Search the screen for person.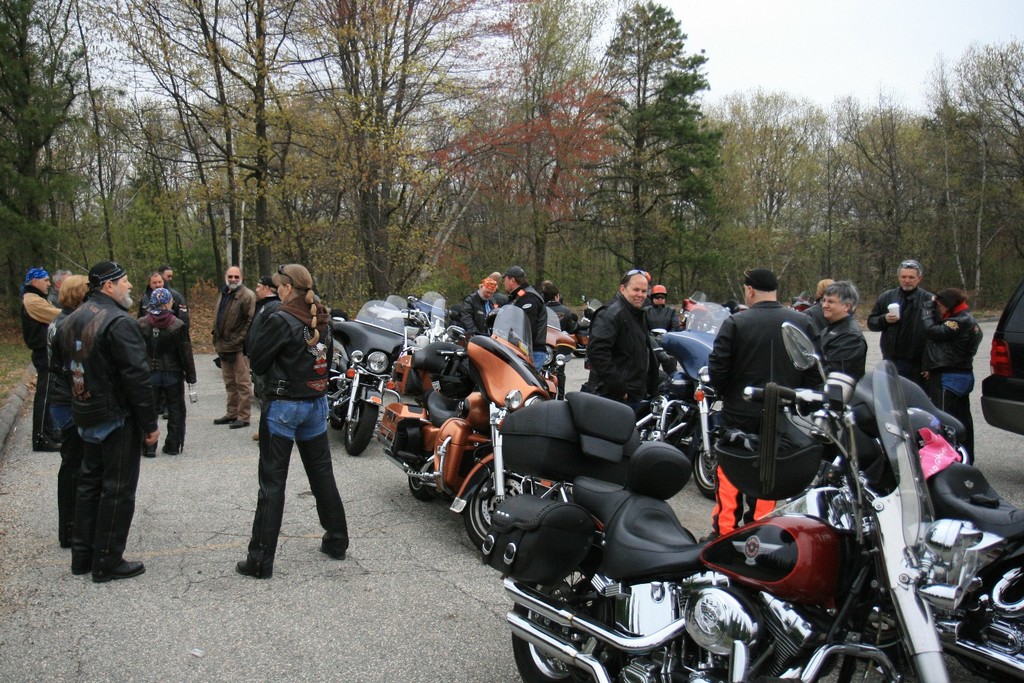
Found at 205:262:255:435.
